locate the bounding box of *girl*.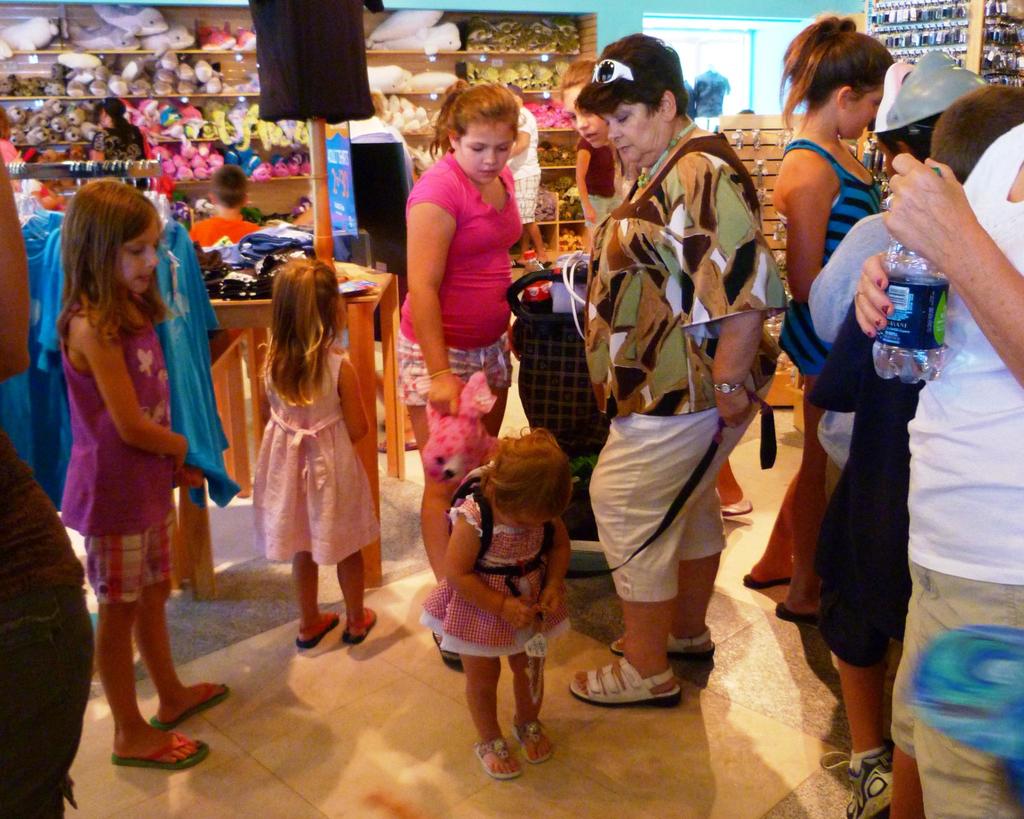
Bounding box: x1=252 y1=255 x2=378 y2=649.
